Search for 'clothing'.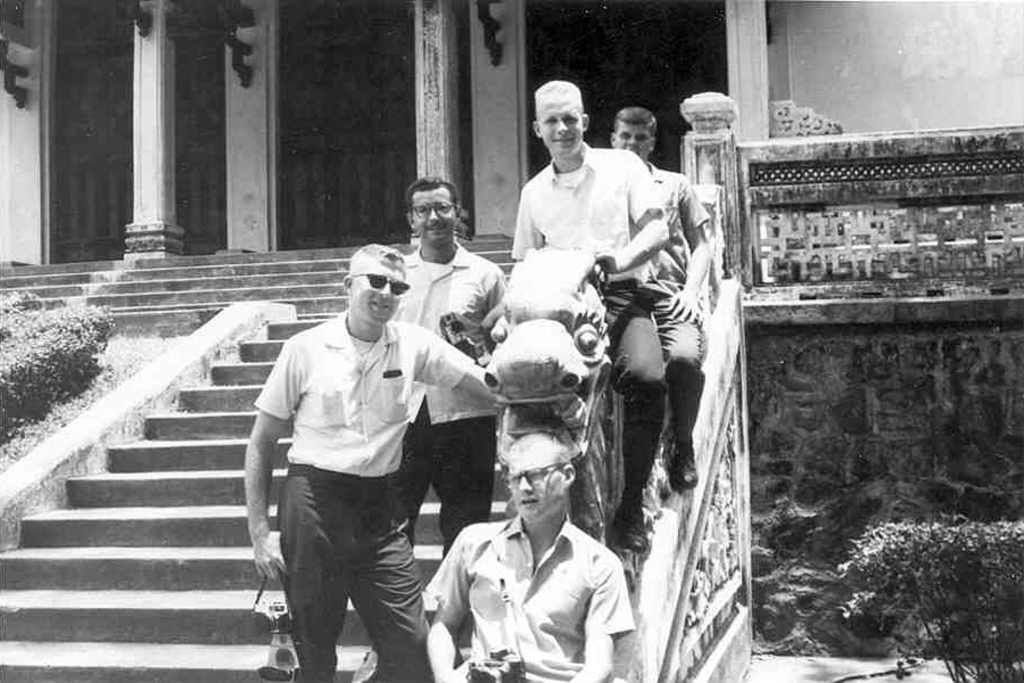
Found at 504 149 664 479.
